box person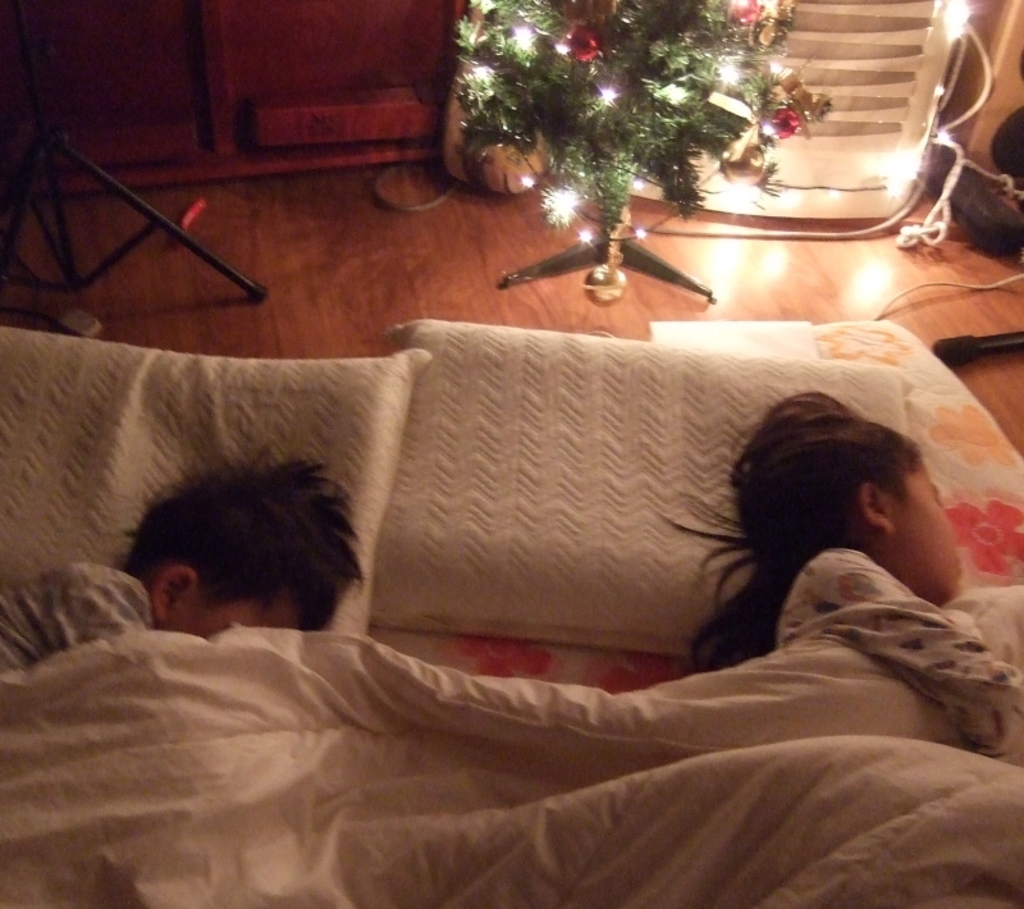
left=0, top=433, right=366, bottom=672
